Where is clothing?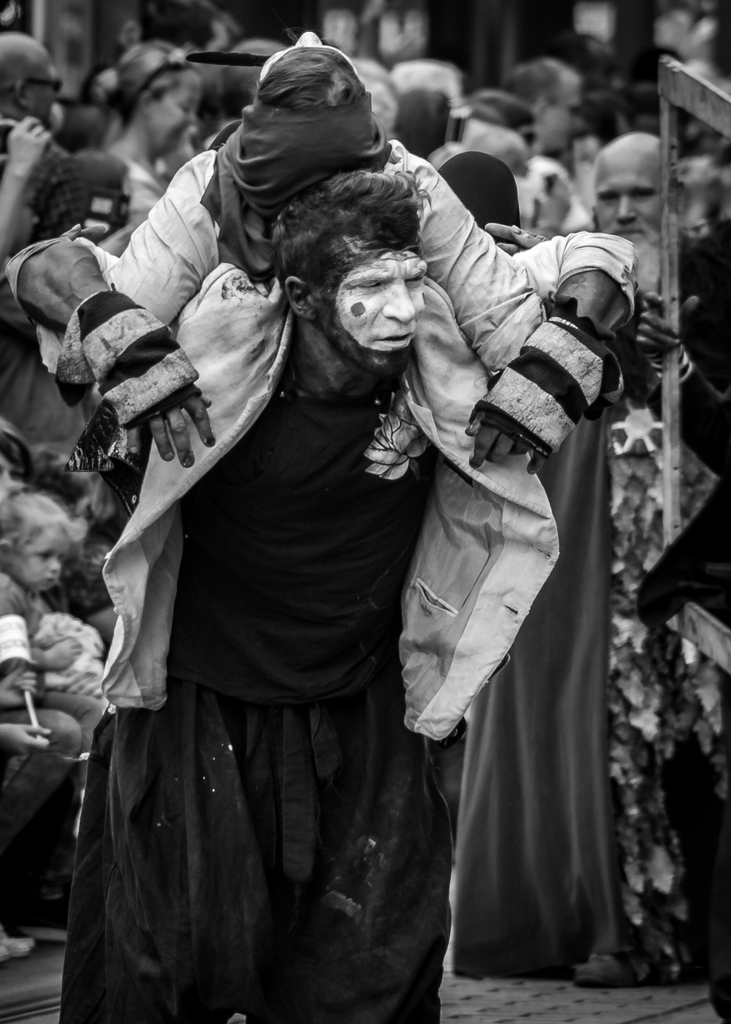
0, 577, 56, 689.
